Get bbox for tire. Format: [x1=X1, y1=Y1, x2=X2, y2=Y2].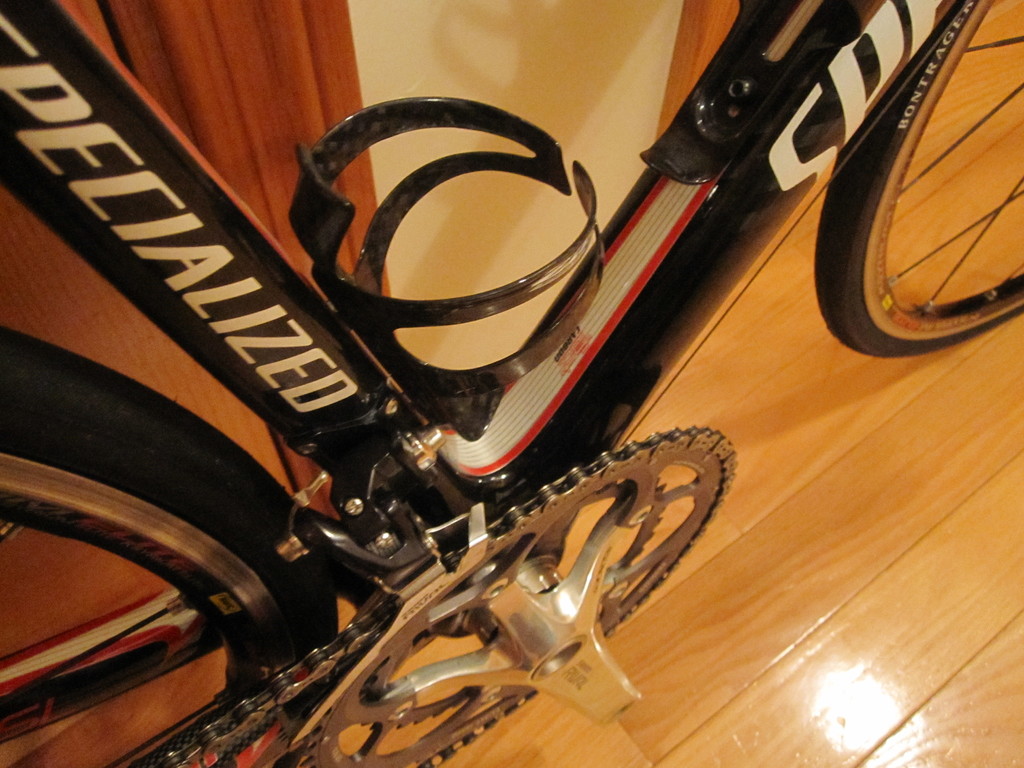
[x1=810, y1=0, x2=1023, y2=357].
